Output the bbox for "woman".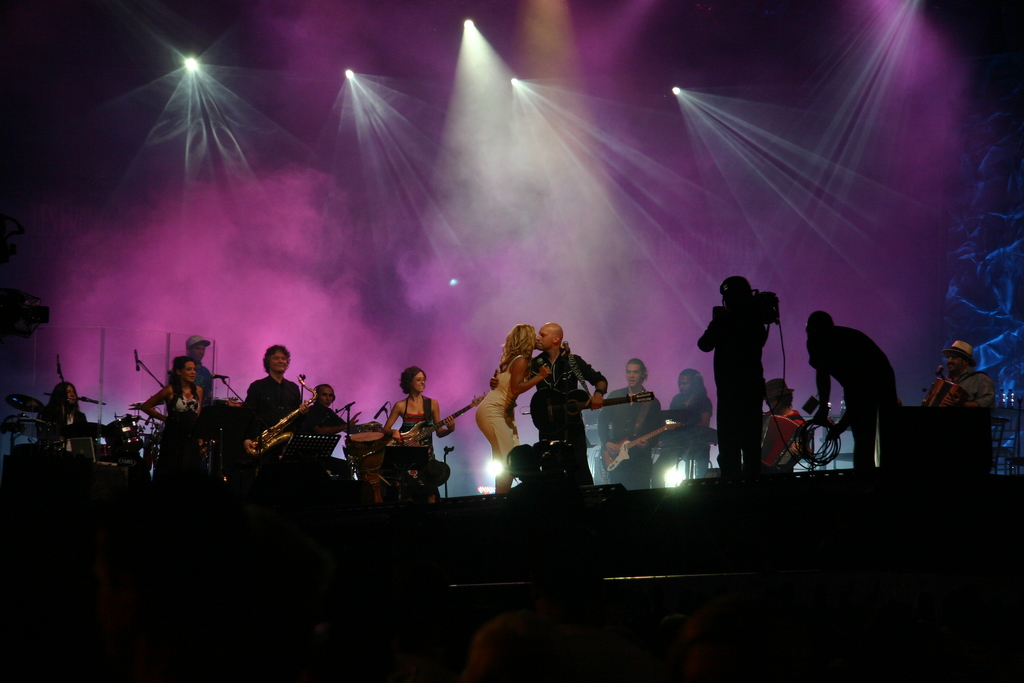
select_region(38, 384, 87, 456).
